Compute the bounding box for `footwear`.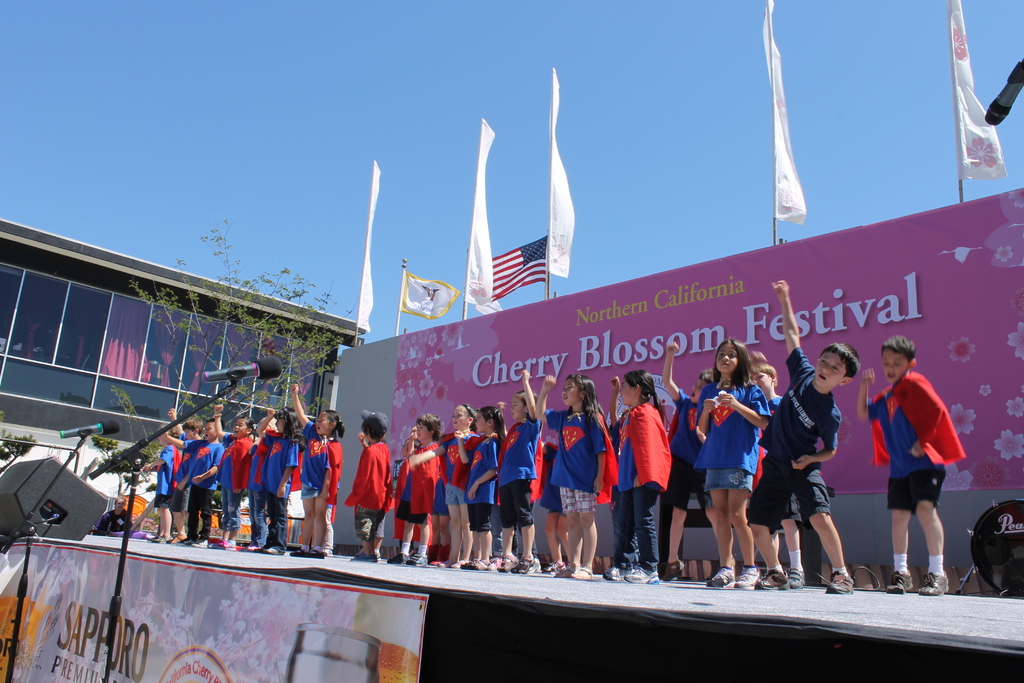
x1=753 y1=568 x2=786 y2=591.
